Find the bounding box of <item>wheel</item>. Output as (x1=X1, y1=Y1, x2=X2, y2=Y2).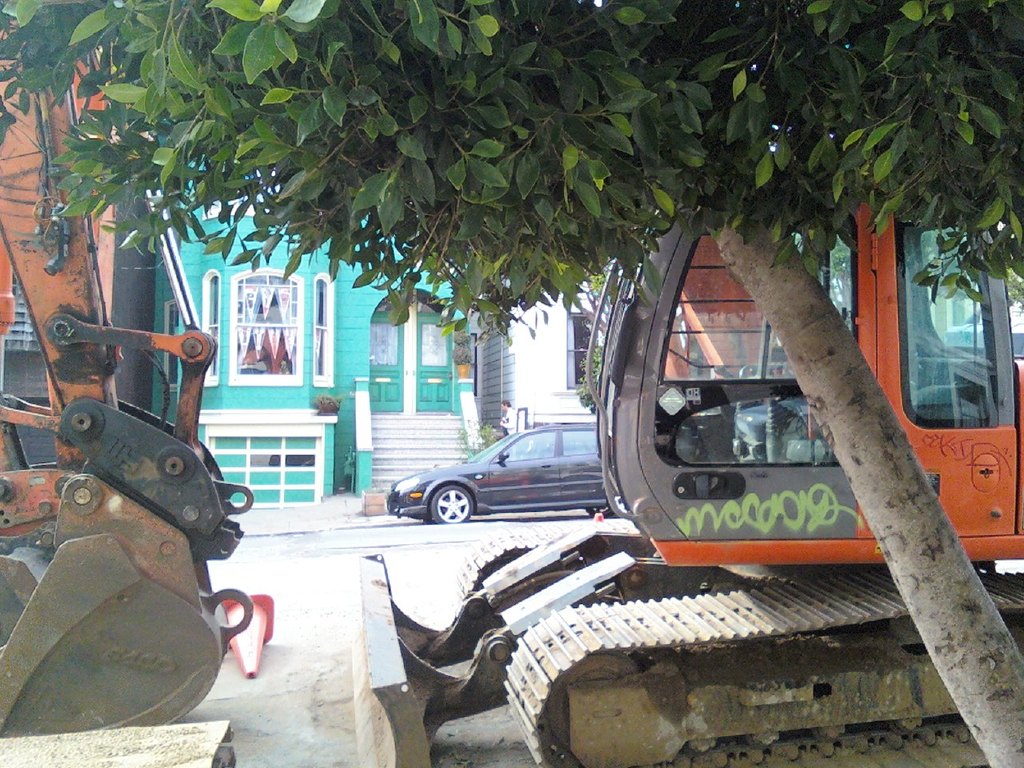
(x1=547, y1=654, x2=639, y2=738).
